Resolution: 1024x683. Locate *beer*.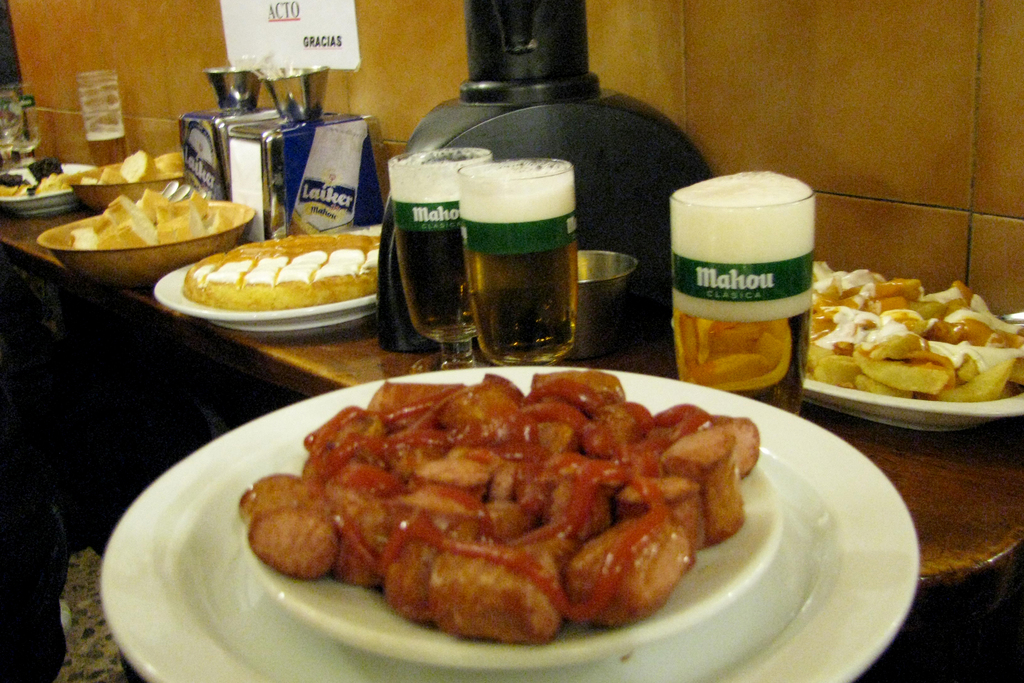
detection(671, 169, 797, 407).
